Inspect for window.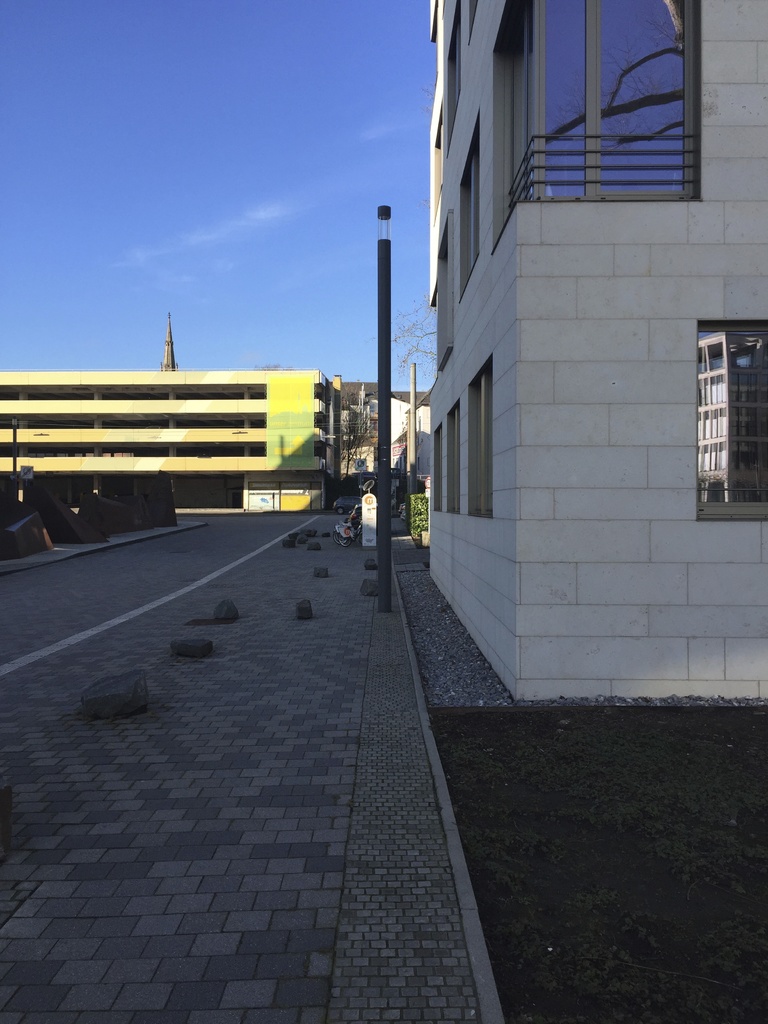
Inspection: 467:352:492:525.
